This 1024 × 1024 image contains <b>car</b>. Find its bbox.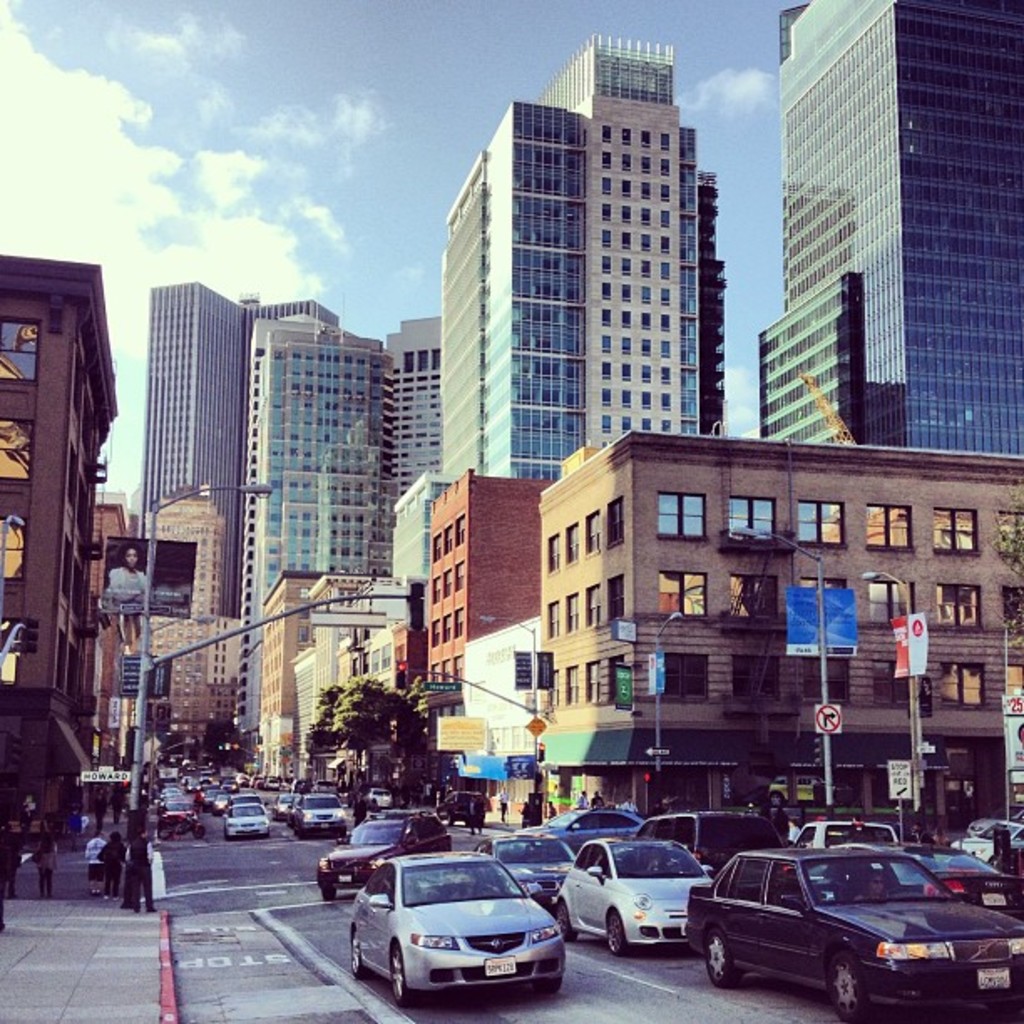
480:823:579:919.
